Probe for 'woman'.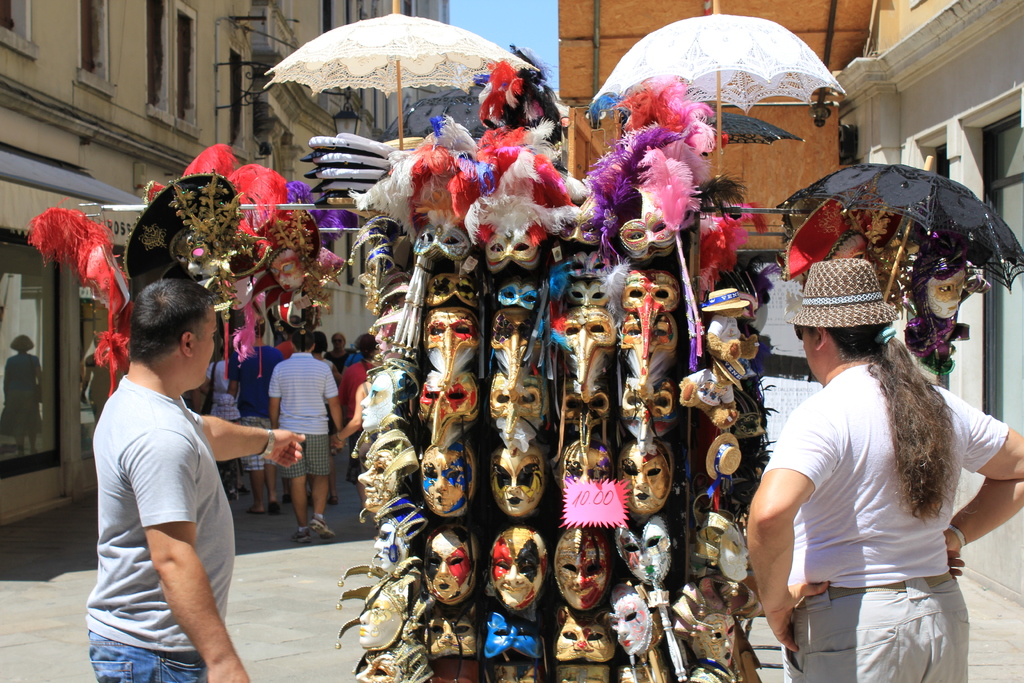
Probe result: 324, 334, 357, 434.
